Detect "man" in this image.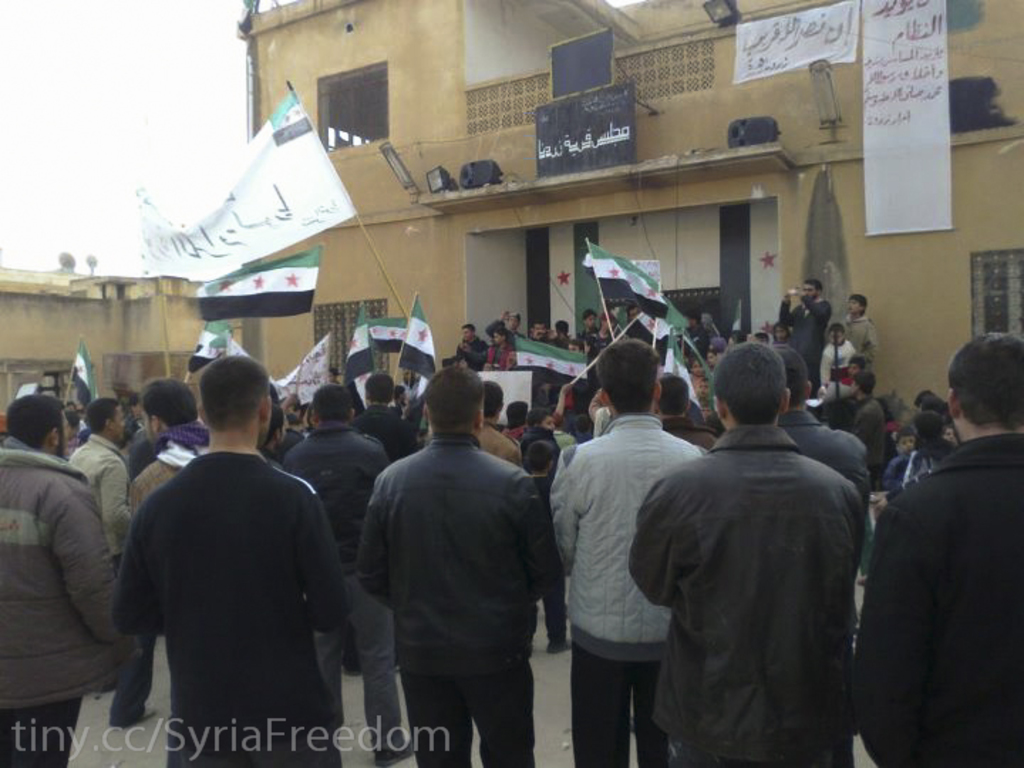
Detection: pyautogui.locateOnScreen(774, 344, 875, 509).
